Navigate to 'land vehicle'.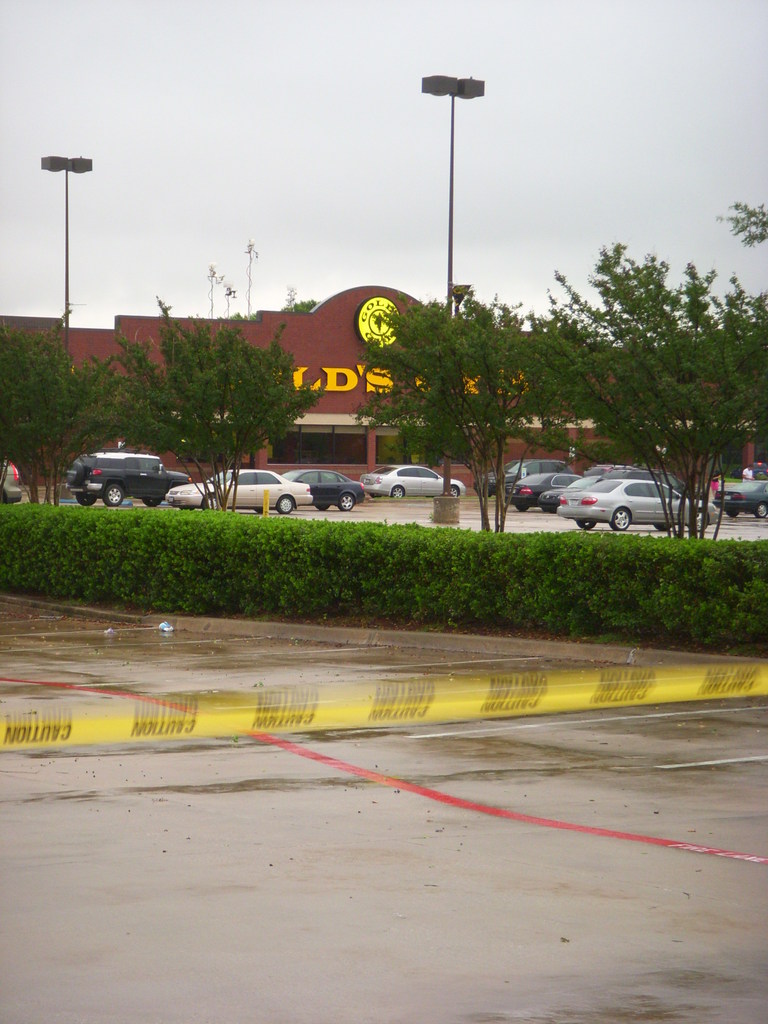
Navigation target: (x1=583, y1=463, x2=637, y2=474).
